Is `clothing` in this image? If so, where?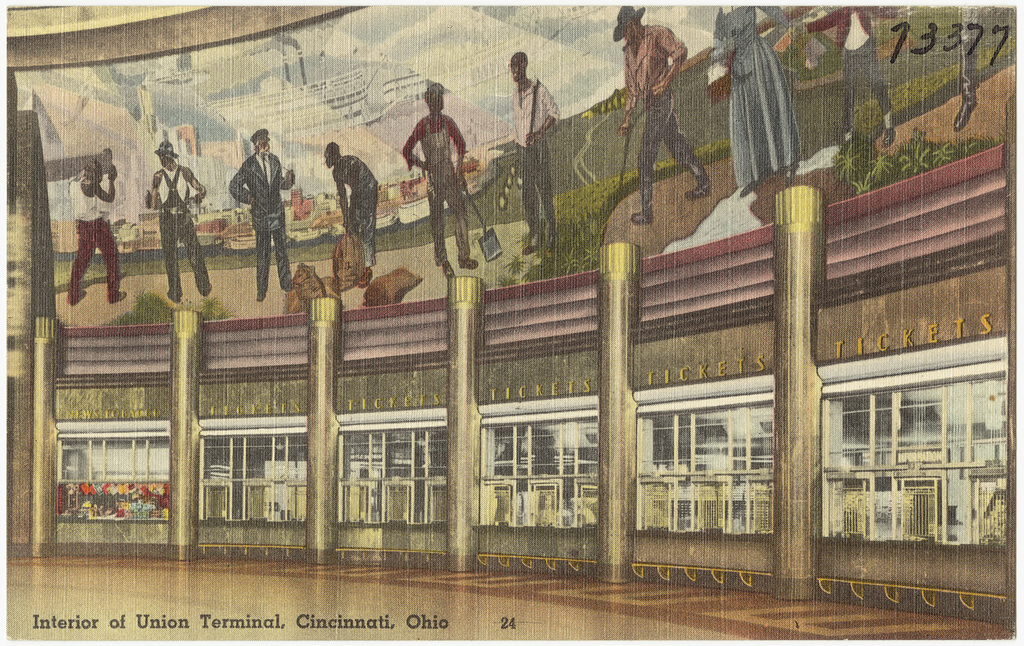
Yes, at BBox(72, 184, 120, 301).
